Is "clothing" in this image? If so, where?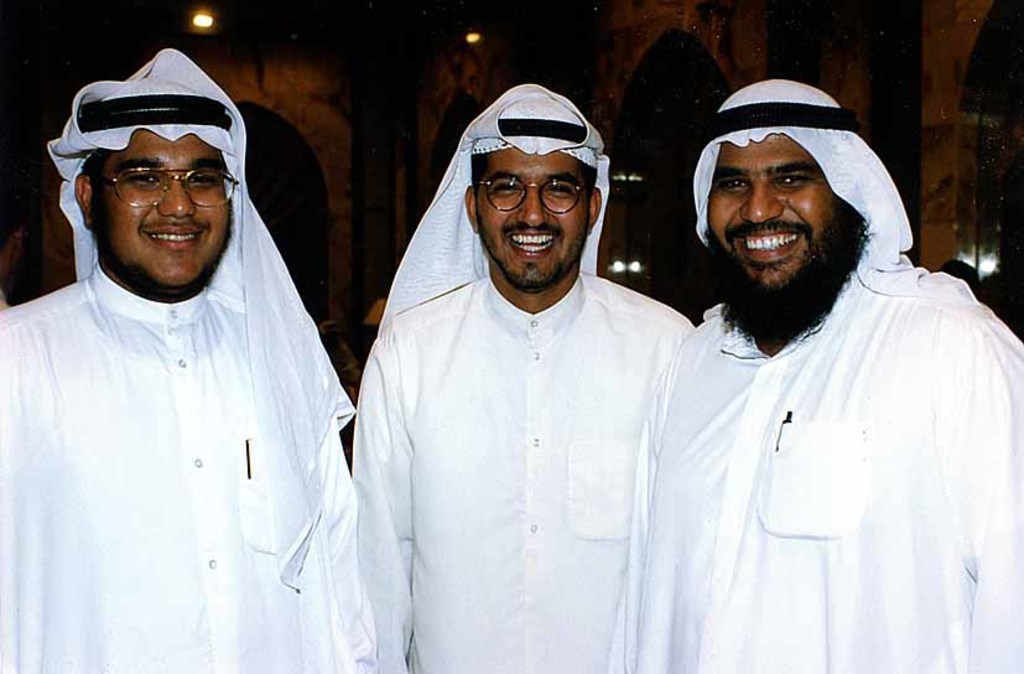
Yes, at pyautogui.locateOnScreen(629, 81, 1023, 673).
